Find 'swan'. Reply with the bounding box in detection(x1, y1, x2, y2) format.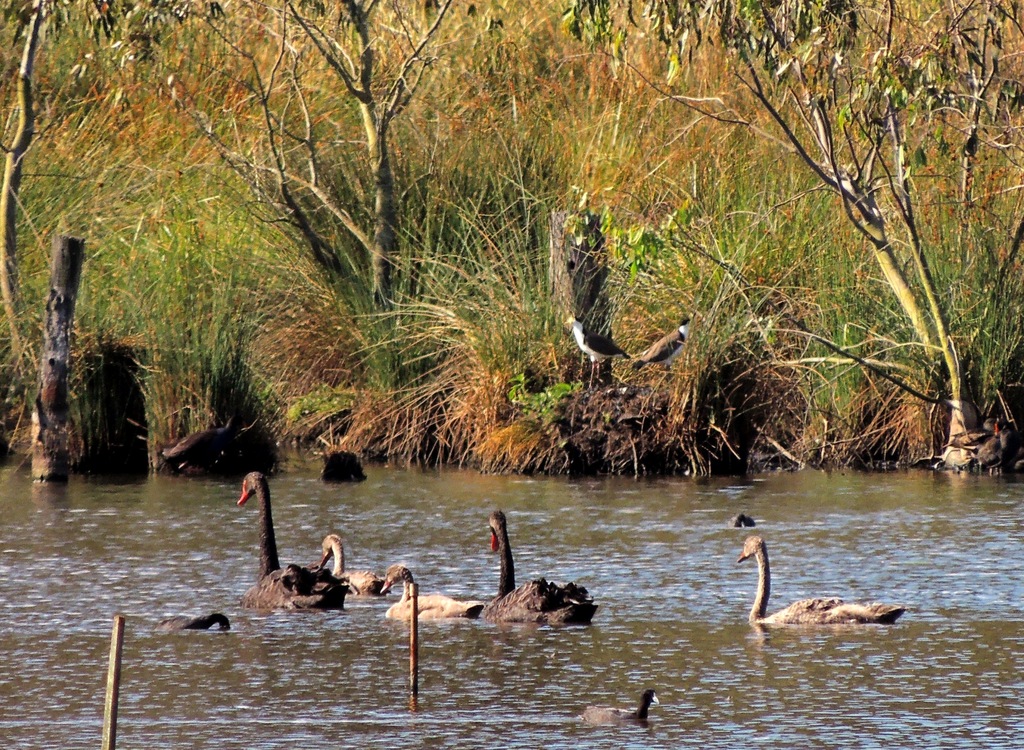
detection(316, 531, 390, 593).
